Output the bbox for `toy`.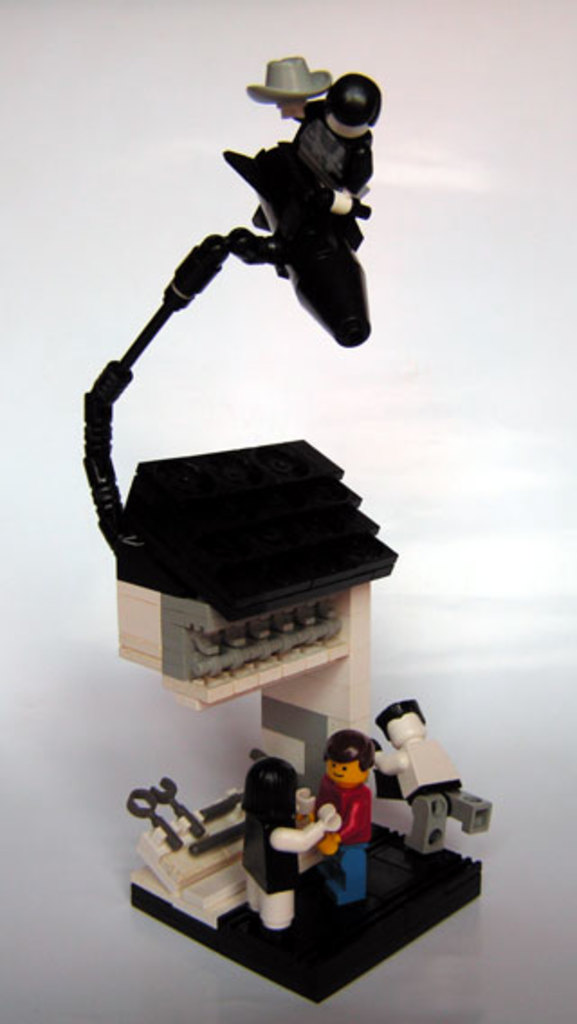
299/732/382/903.
